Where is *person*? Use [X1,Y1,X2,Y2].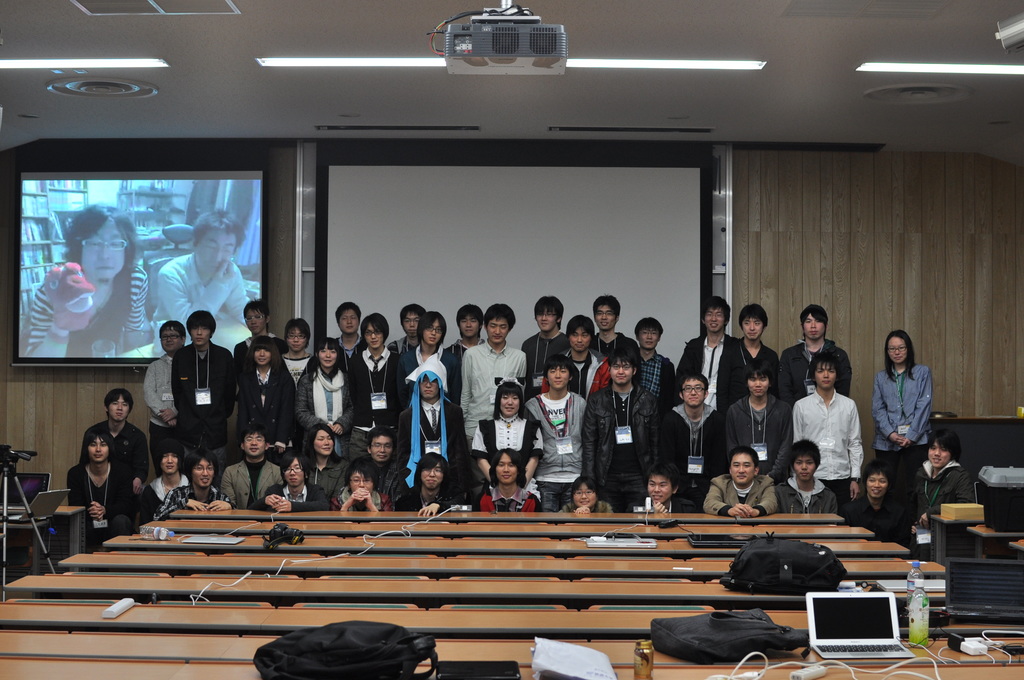
[461,308,527,441].
